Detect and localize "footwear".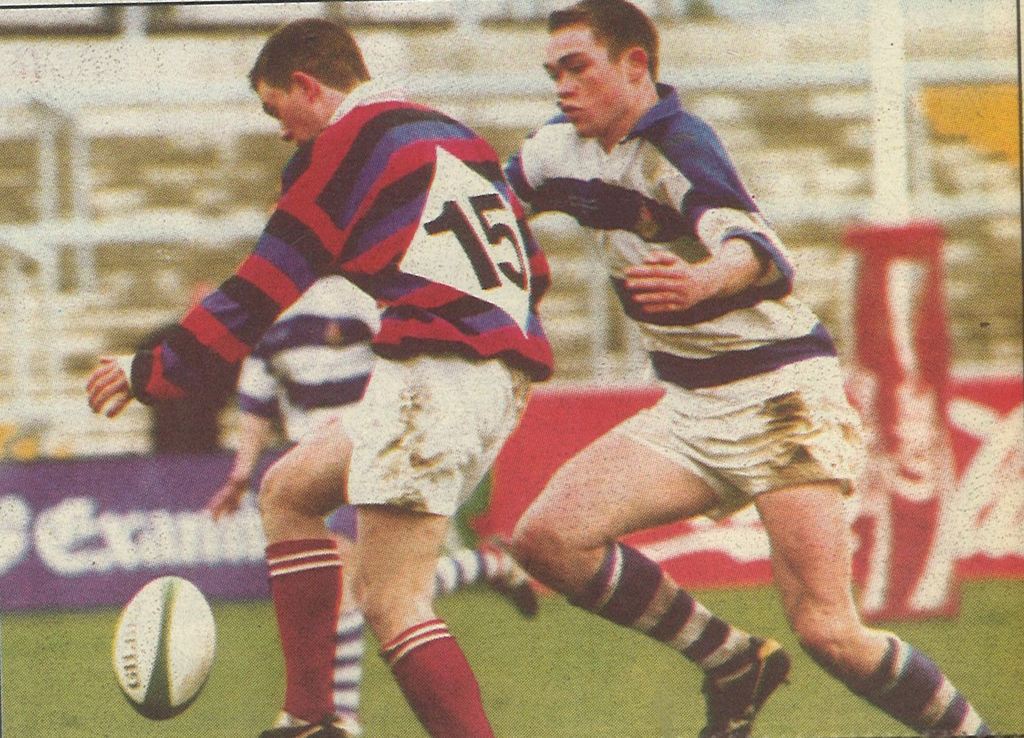
Localized at box(258, 723, 352, 737).
